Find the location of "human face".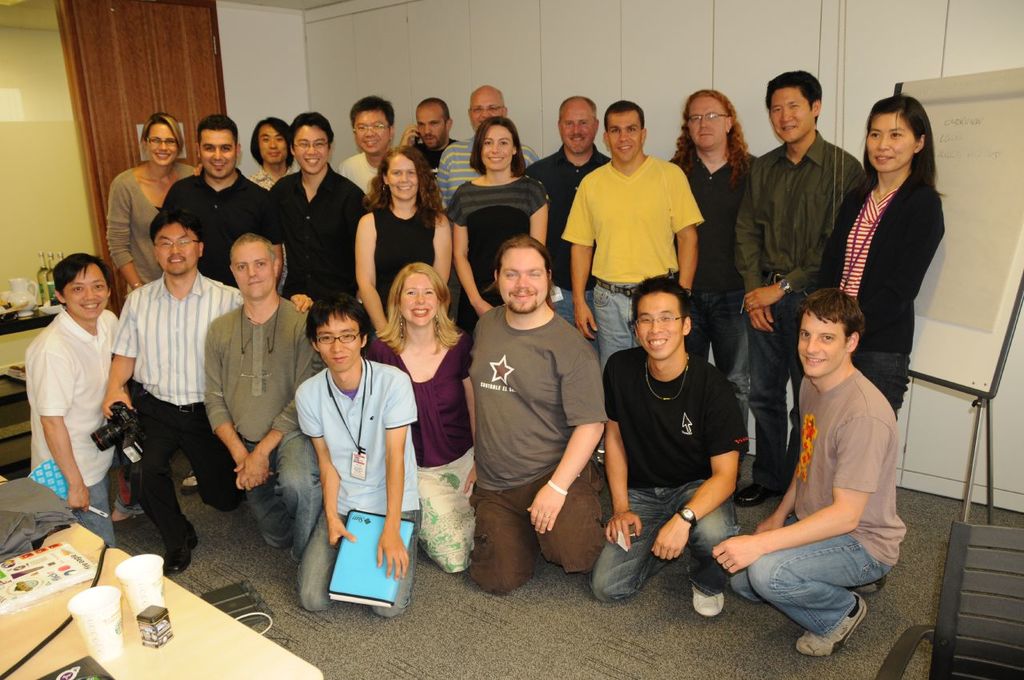
Location: Rect(65, 266, 106, 316).
